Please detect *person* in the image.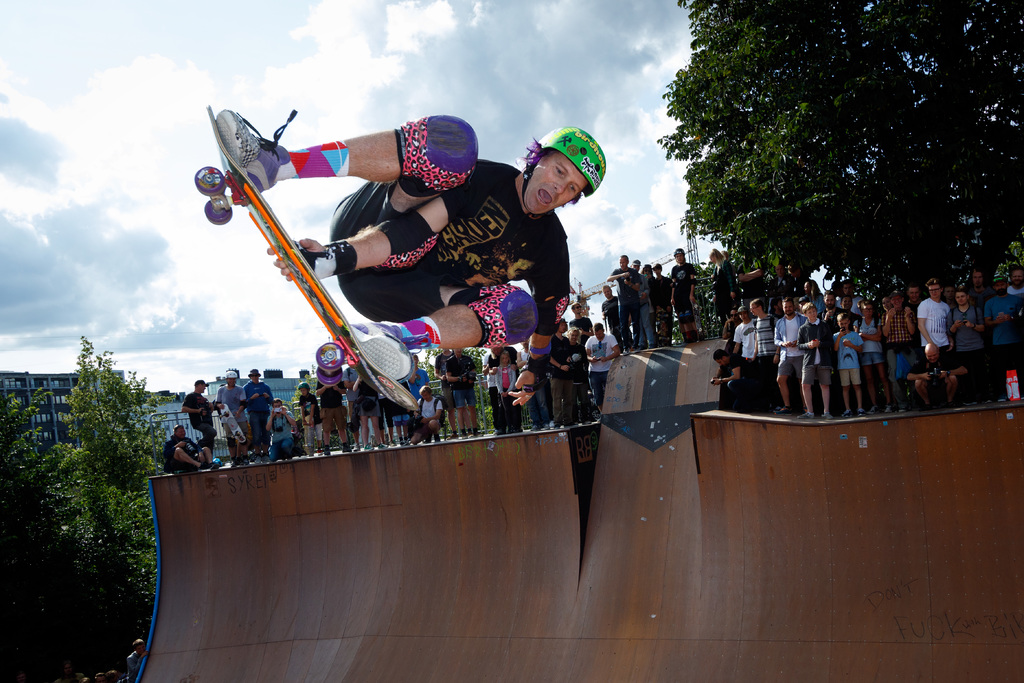
[722, 245, 742, 324].
